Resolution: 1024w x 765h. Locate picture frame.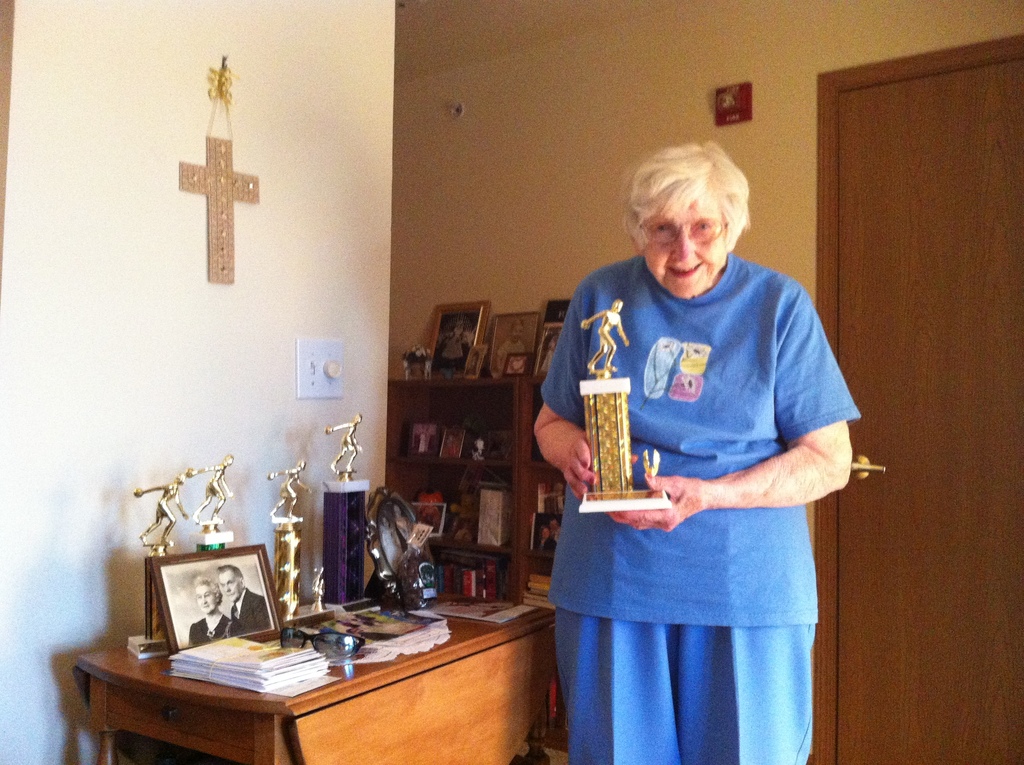
l=418, t=290, r=510, b=378.
